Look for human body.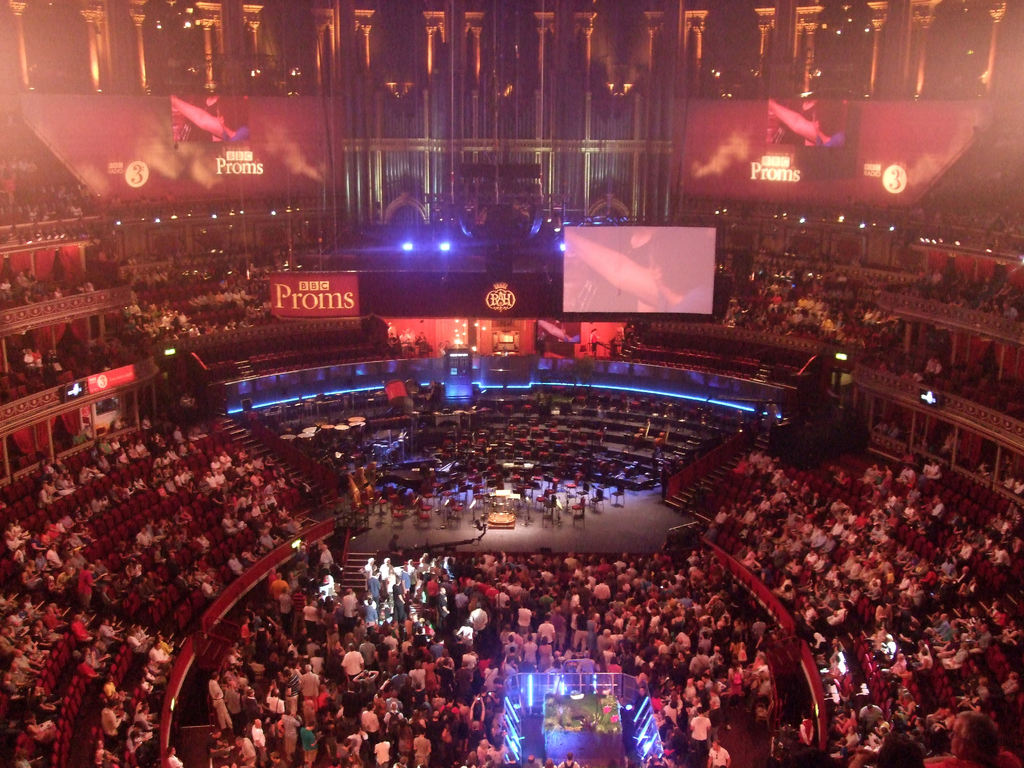
Found: select_region(263, 680, 282, 720).
